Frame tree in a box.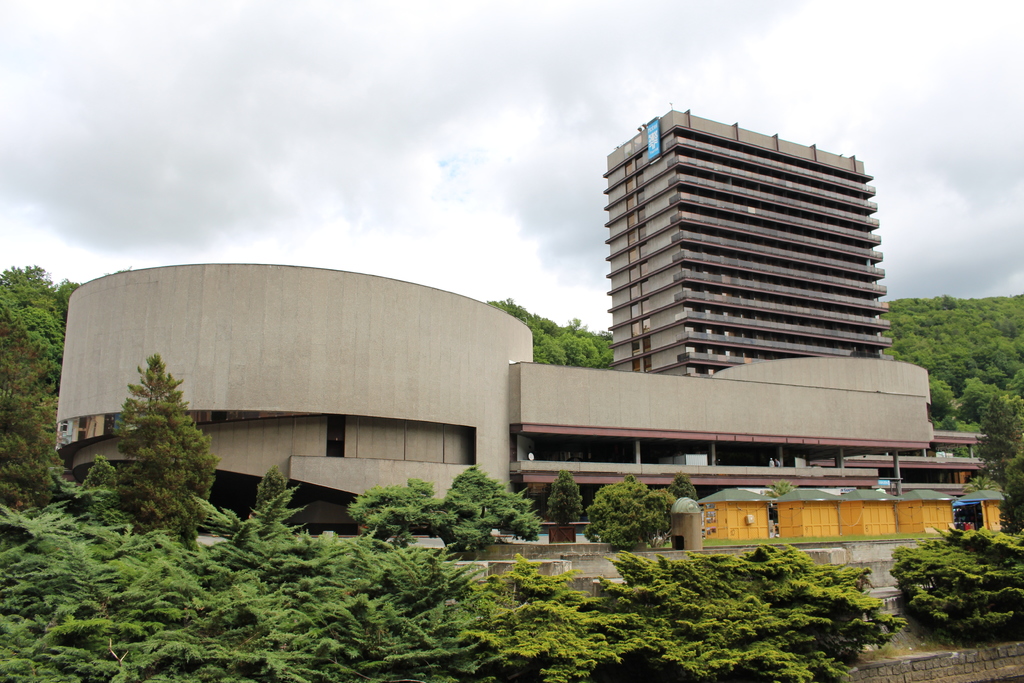
bbox=(454, 548, 918, 682).
